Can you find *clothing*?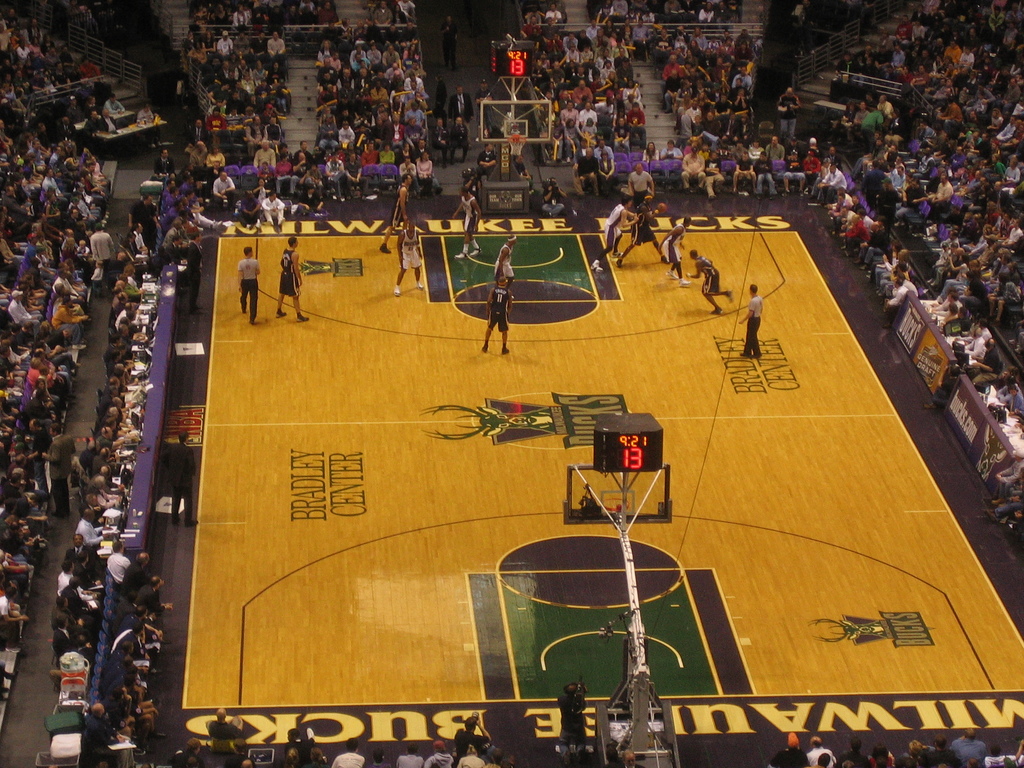
Yes, bounding box: pyautogui.locateOnScreen(737, 290, 769, 352).
